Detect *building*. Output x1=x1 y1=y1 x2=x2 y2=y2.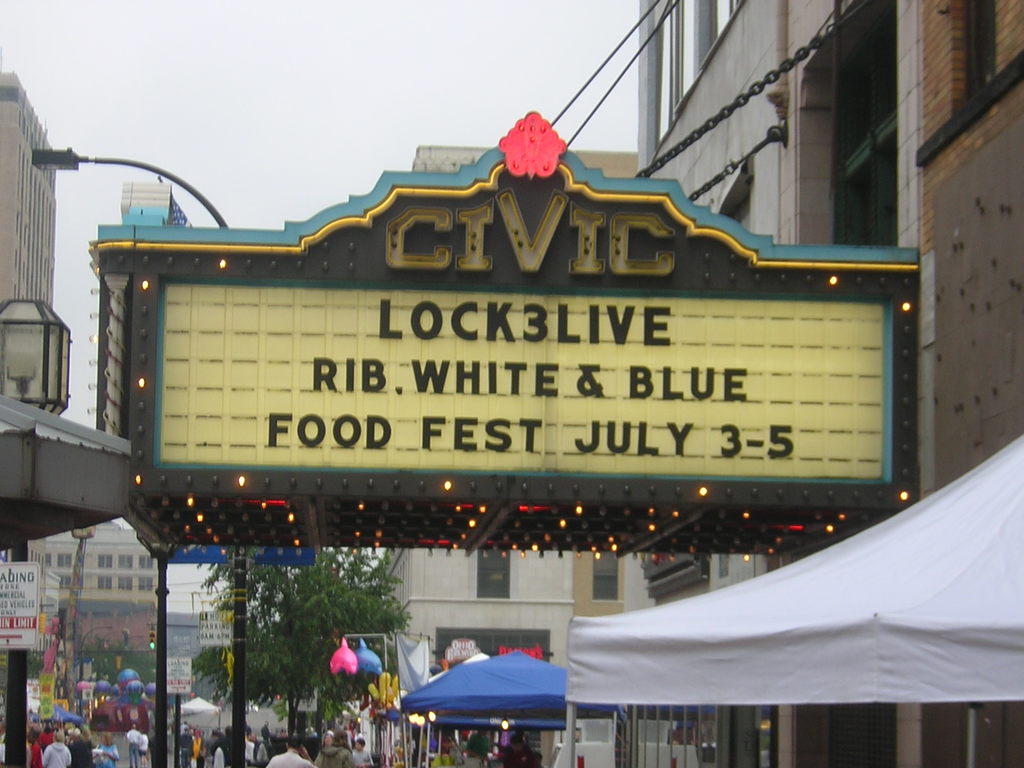
x1=621 y1=0 x2=1020 y2=767.
